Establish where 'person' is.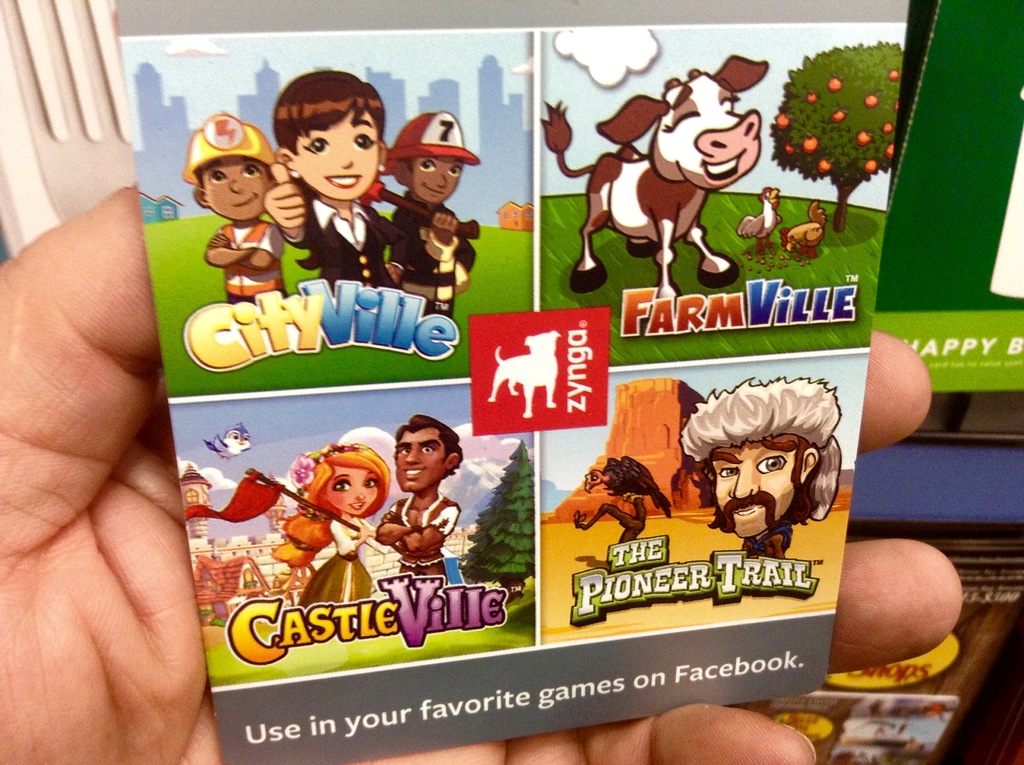
Established at (left=676, top=366, right=861, bottom=599).
